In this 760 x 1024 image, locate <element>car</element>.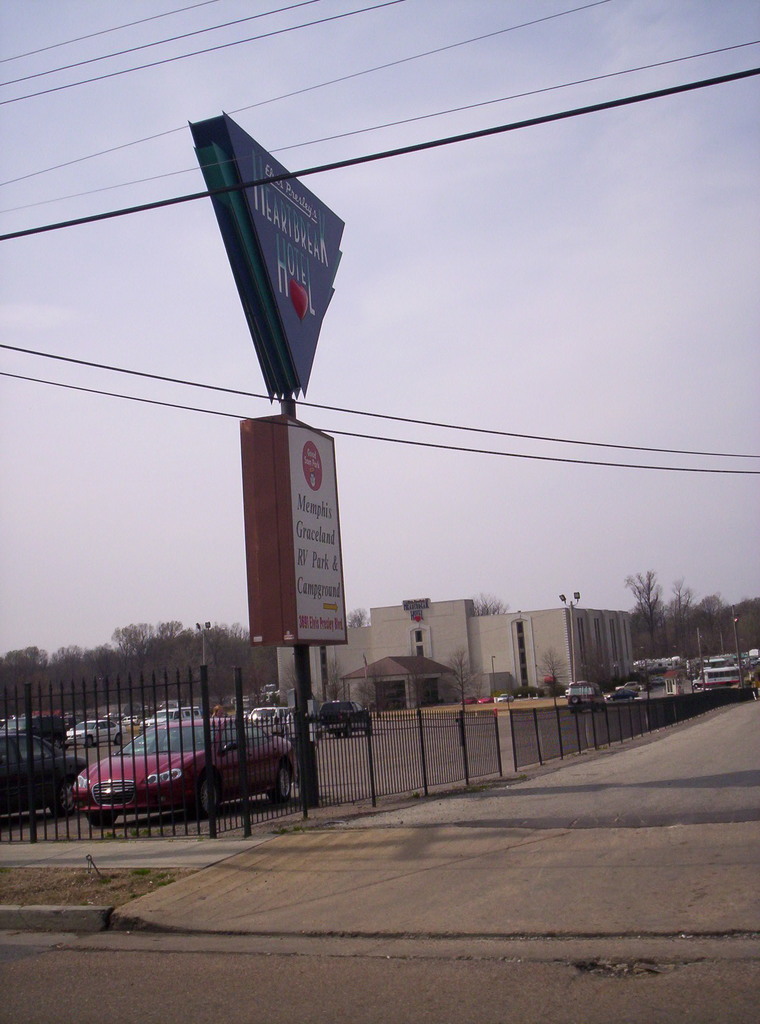
Bounding box: 460 695 471 704.
